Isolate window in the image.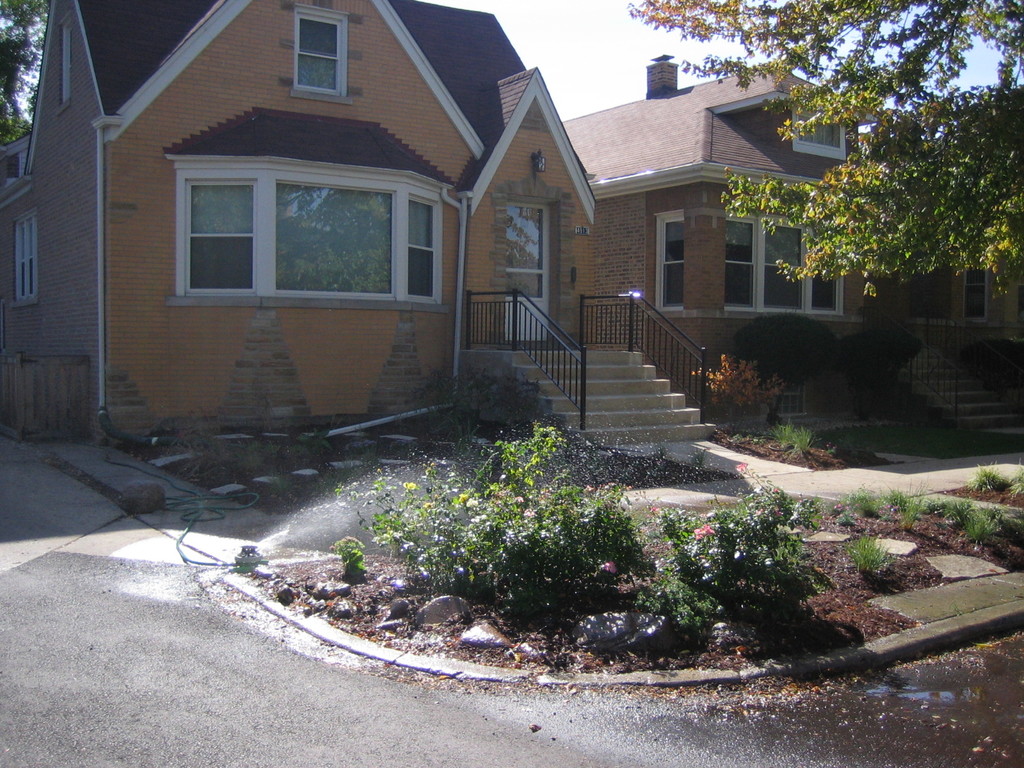
Isolated region: 12,213,38,299.
